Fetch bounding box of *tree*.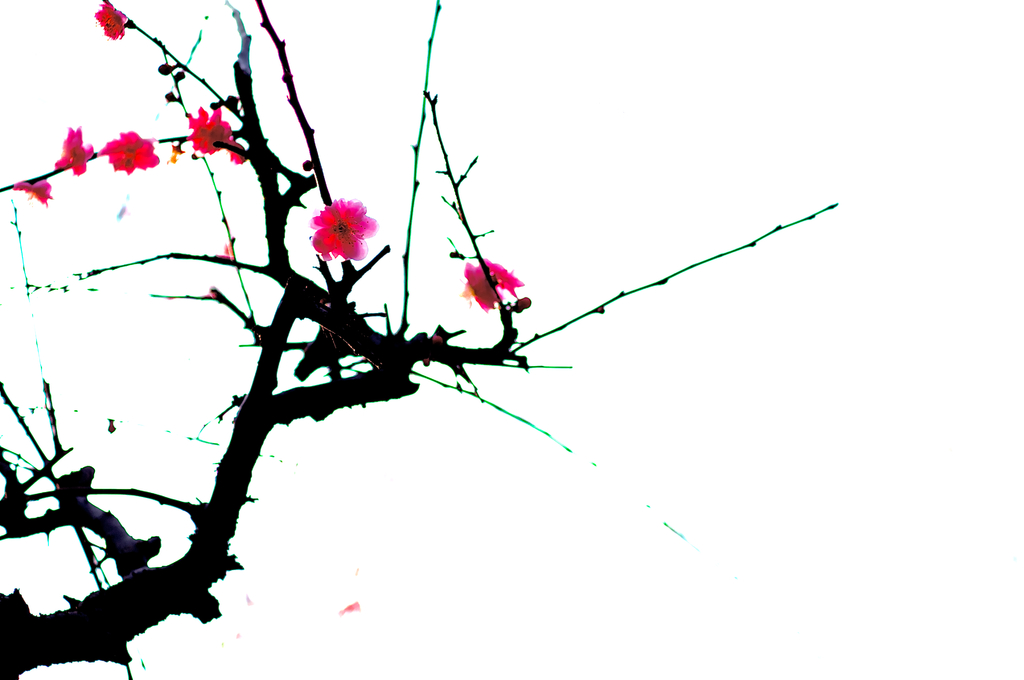
Bbox: <bbox>0, 0, 847, 679</bbox>.
